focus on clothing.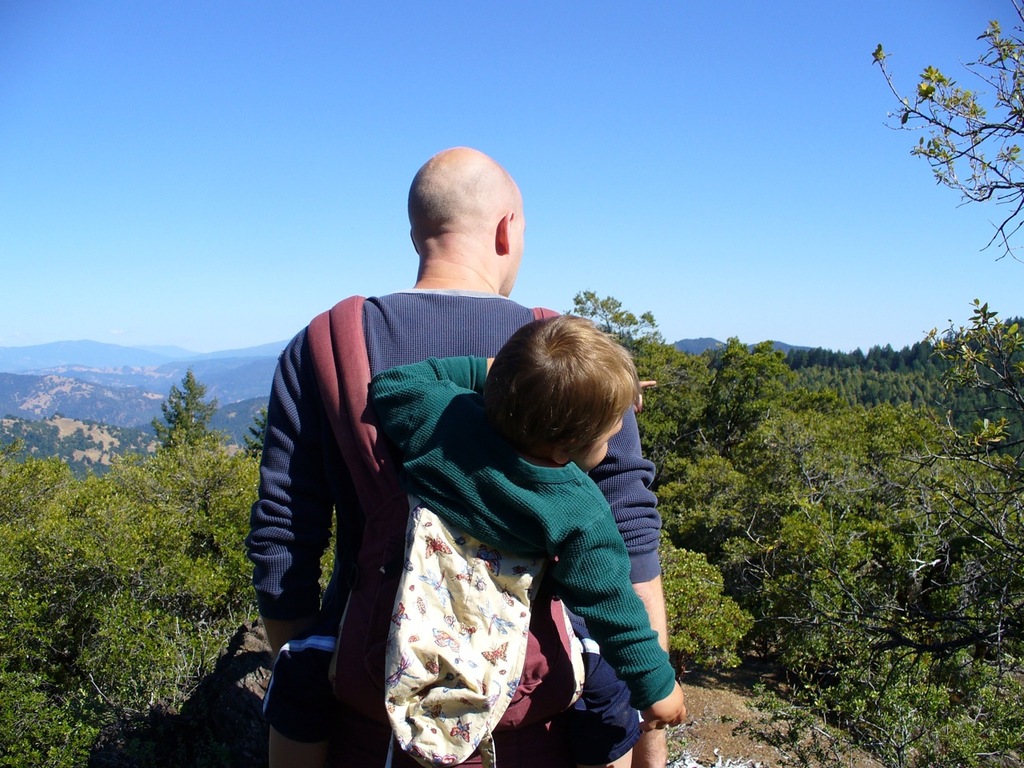
Focused at detection(293, 344, 642, 767).
